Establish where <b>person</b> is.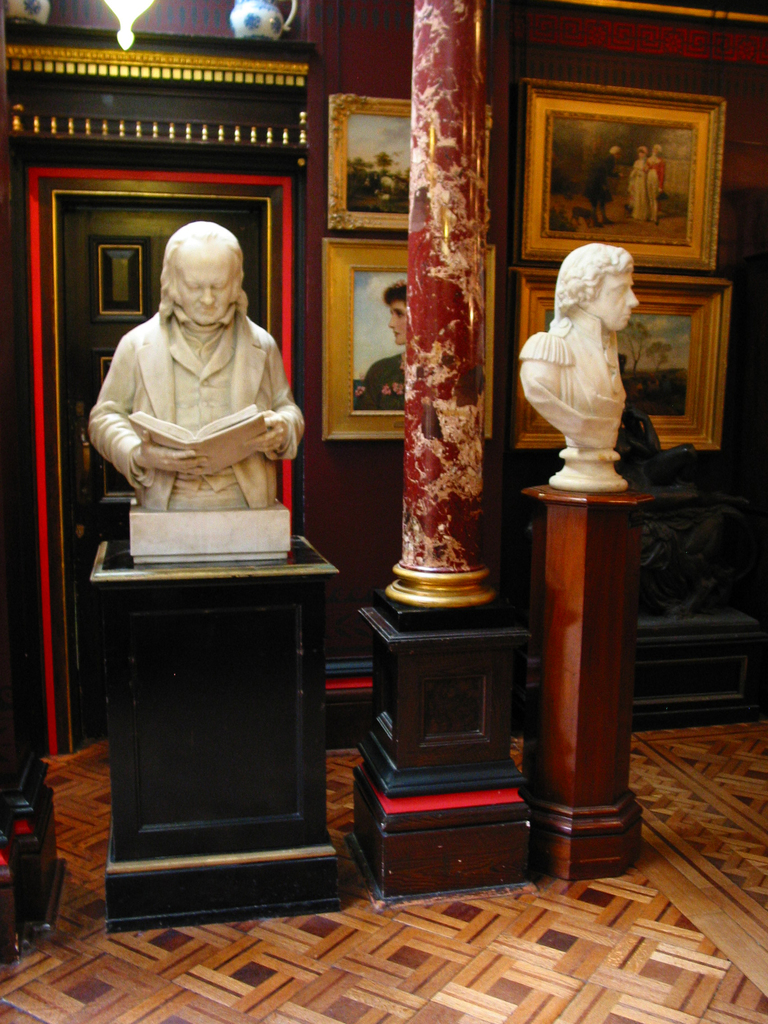
Established at locate(582, 144, 624, 224).
